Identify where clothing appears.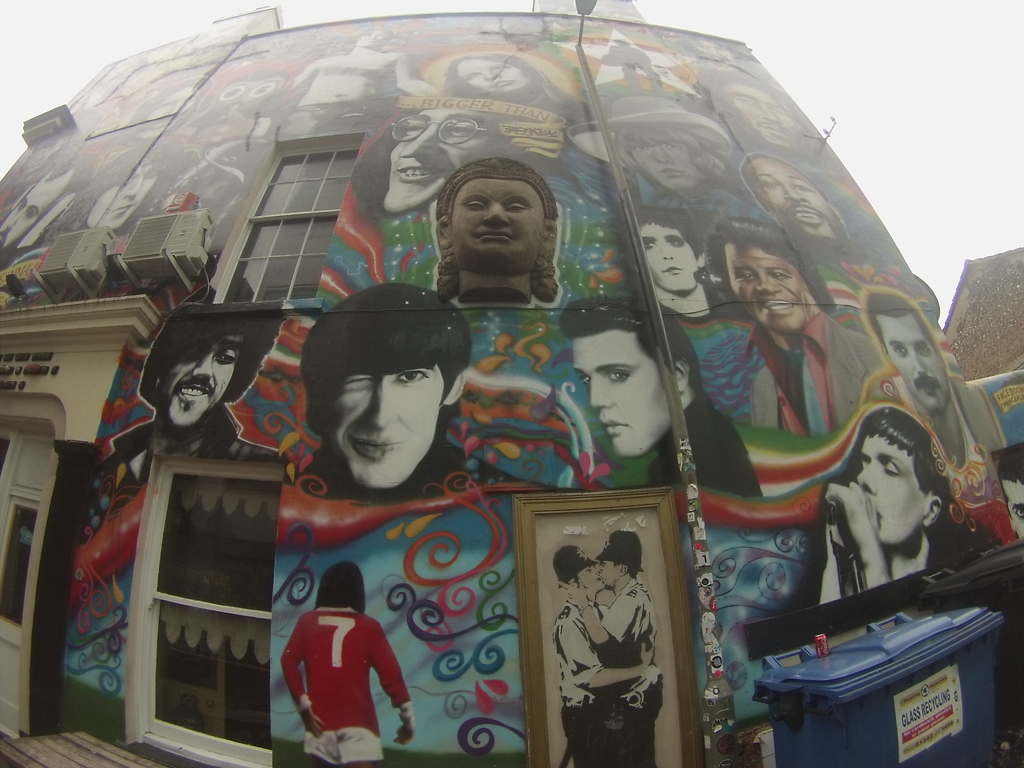
Appears at x1=603, y1=580, x2=662, y2=767.
